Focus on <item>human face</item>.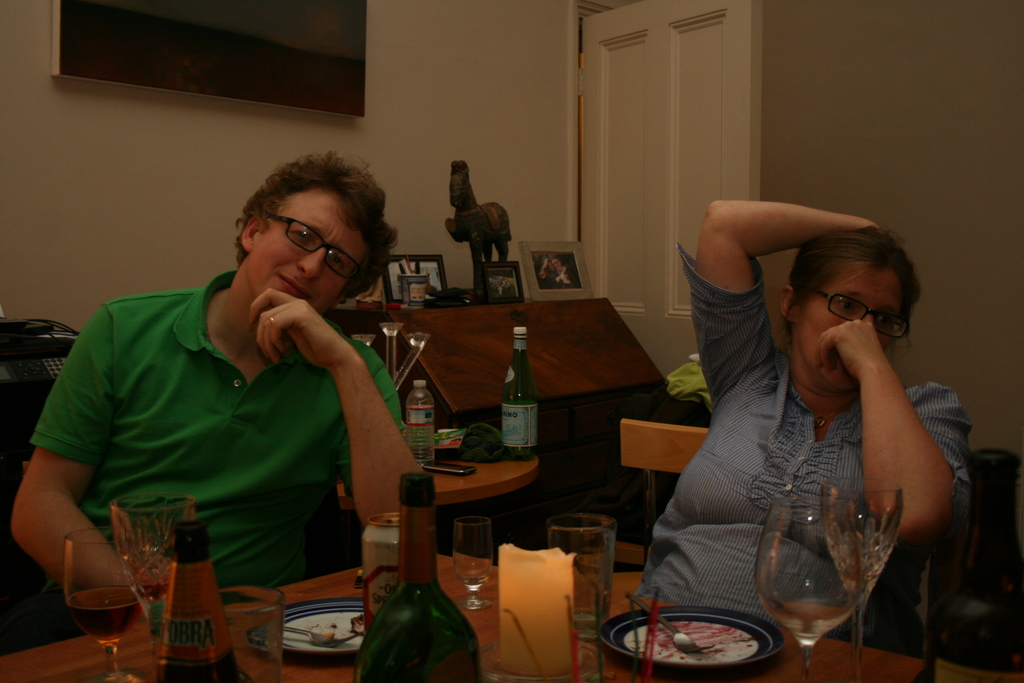
Focused at 246:183:366:313.
